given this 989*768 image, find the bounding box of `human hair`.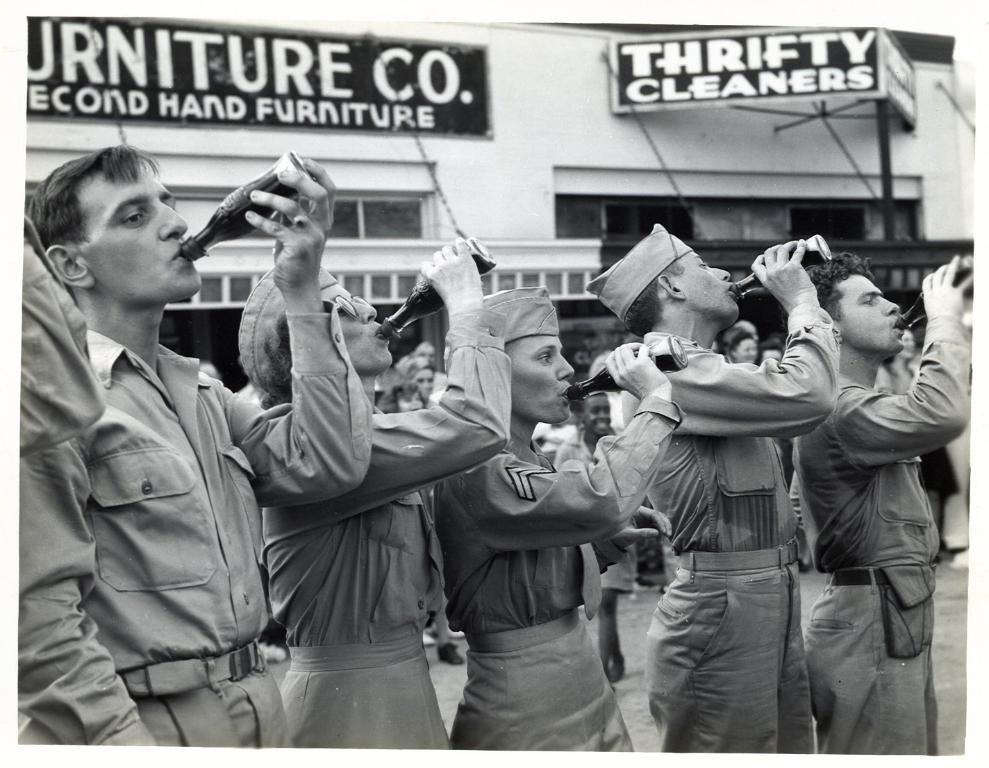
{"x1": 261, "y1": 317, "x2": 292, "y2": 408}.
